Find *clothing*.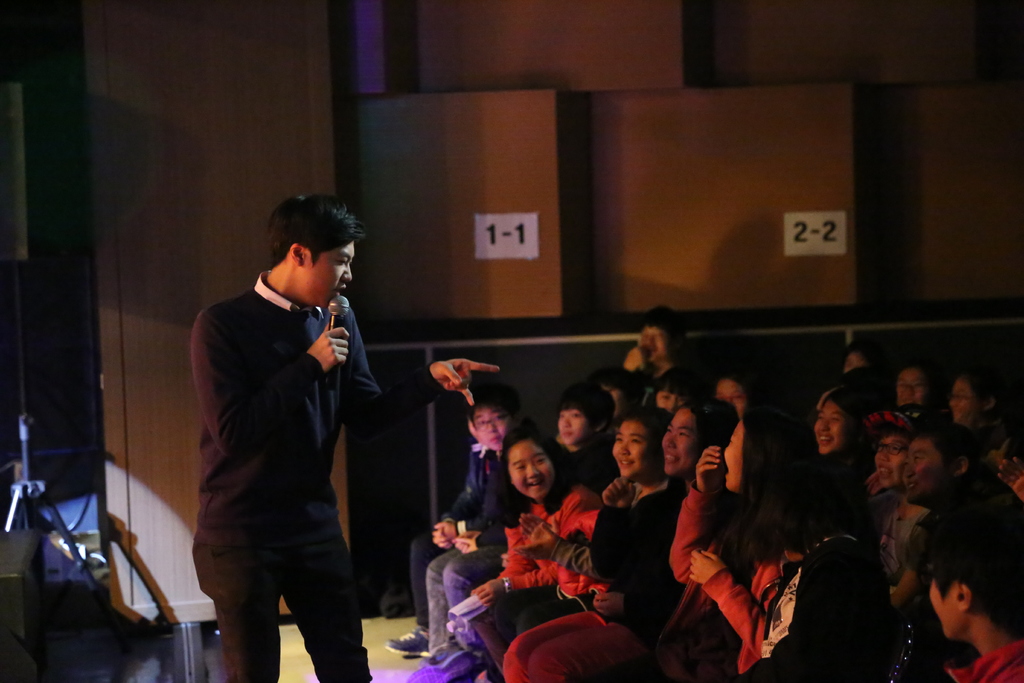
locate(796, 445, 870, 521).
